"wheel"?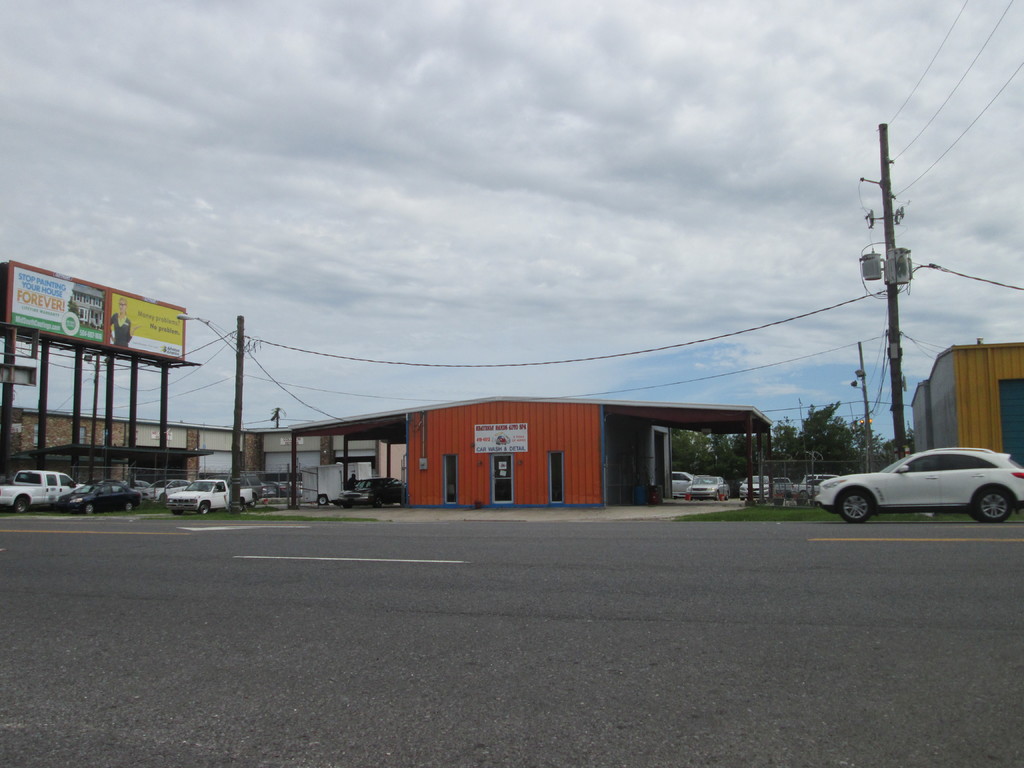
(x1=196, y1=501, x2=209, y2=516)
